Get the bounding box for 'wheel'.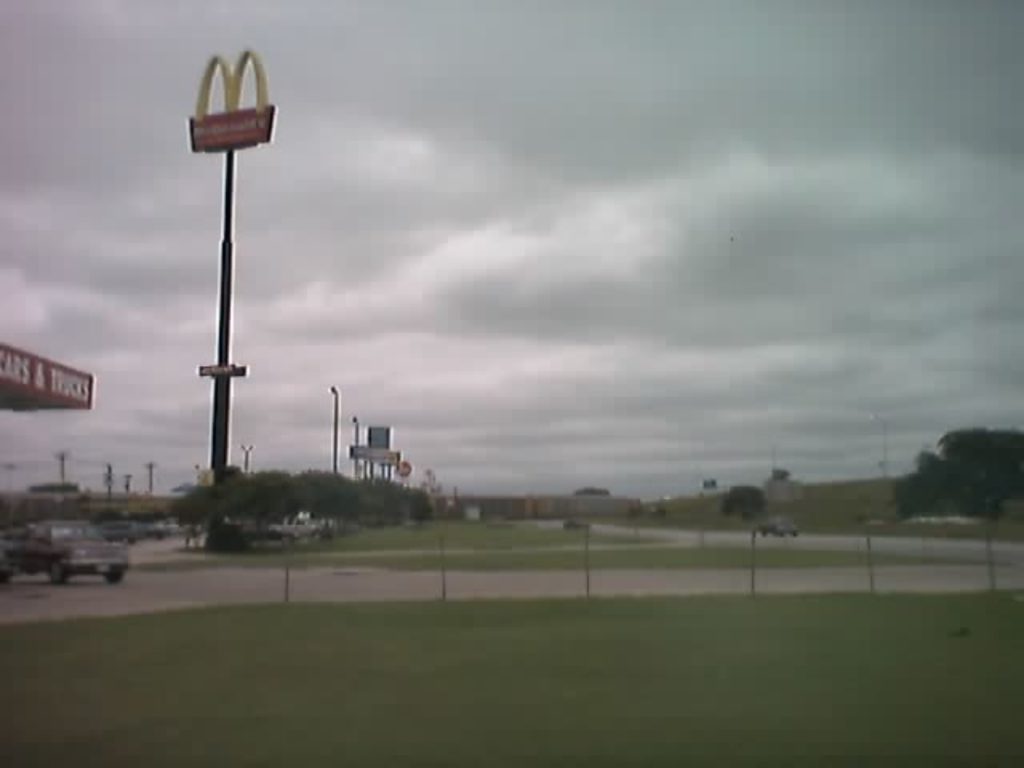
bbox=(99, 560, 134, 579).
